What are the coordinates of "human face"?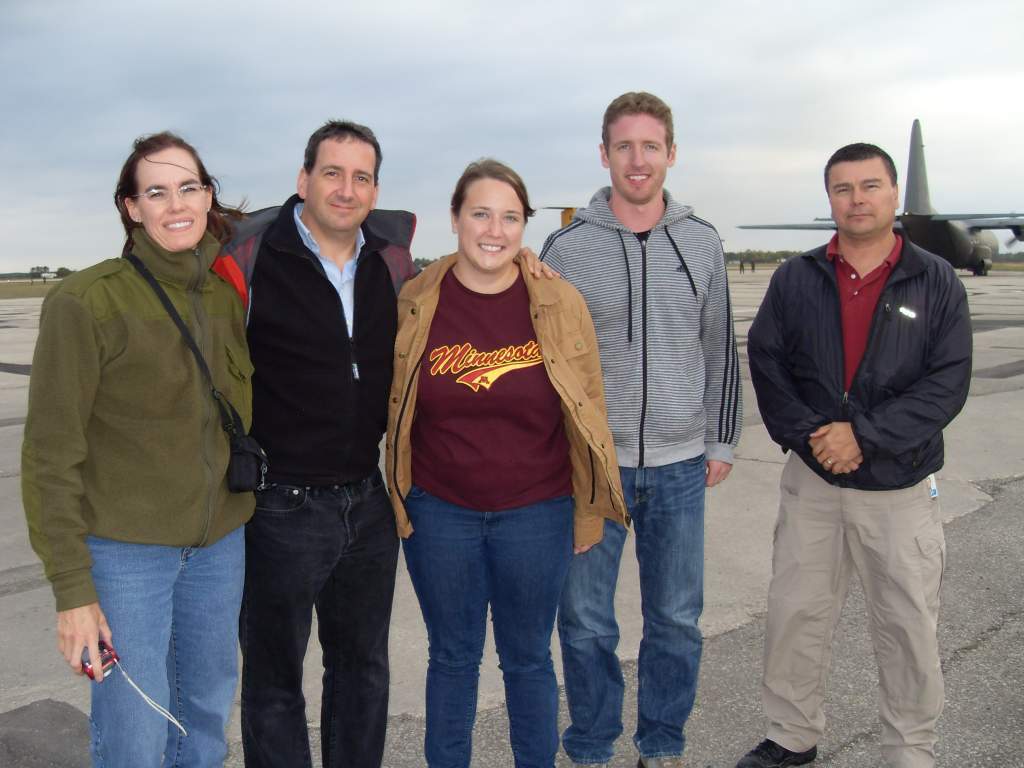
x1=137 y1=150 x2=208 y2=254.
